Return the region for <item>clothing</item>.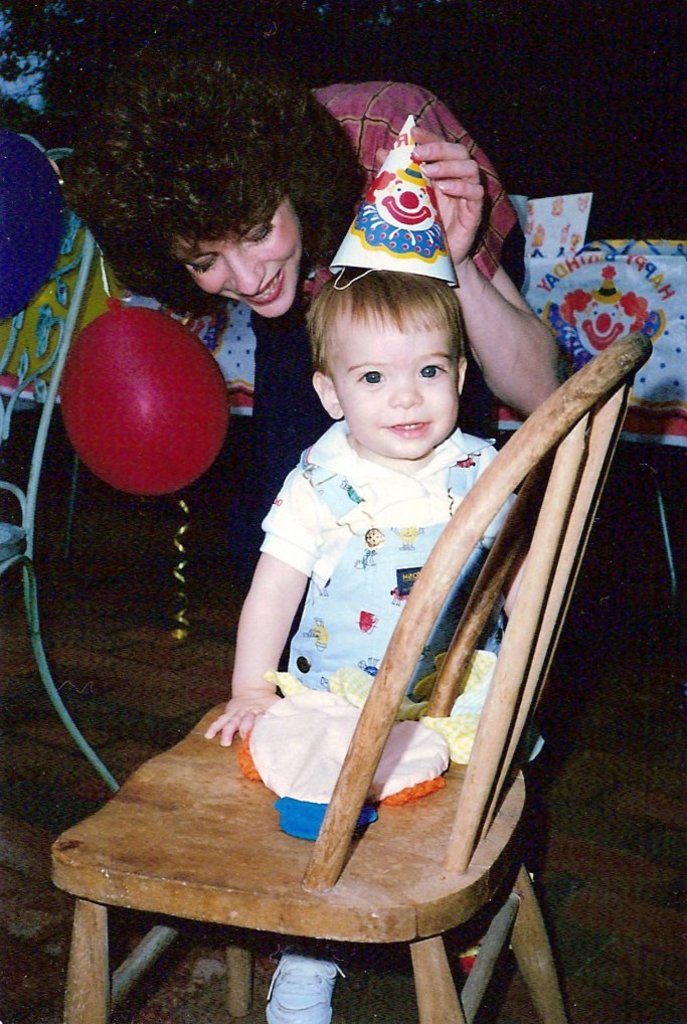
(296,93,521,320).
